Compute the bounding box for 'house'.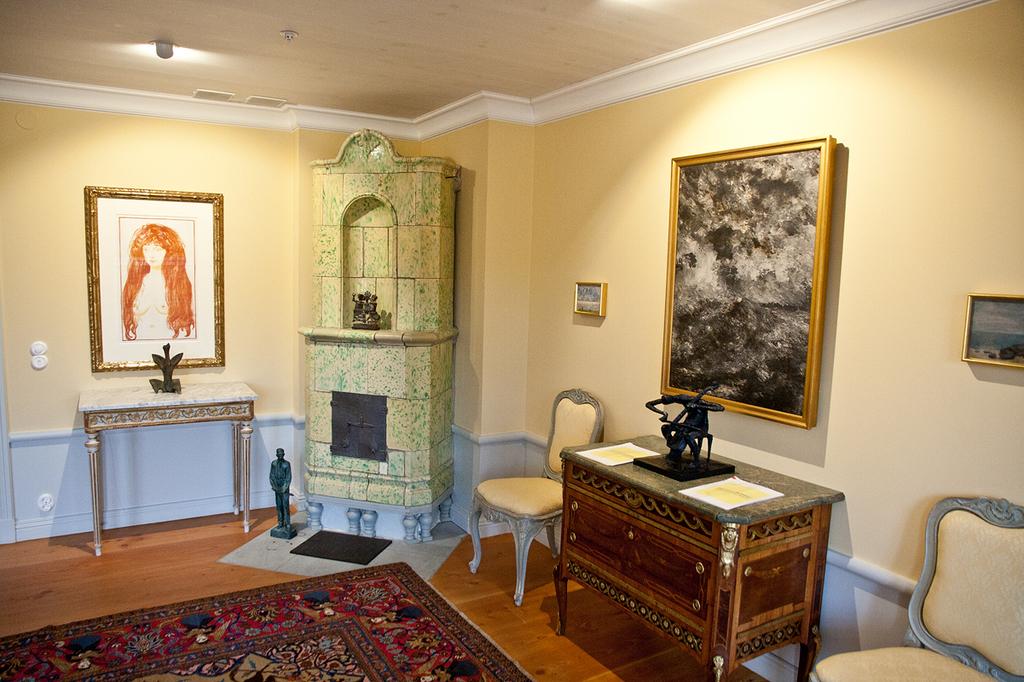
{"left": 0, "top": 0, "right": 1023, "bottom": 681}.
